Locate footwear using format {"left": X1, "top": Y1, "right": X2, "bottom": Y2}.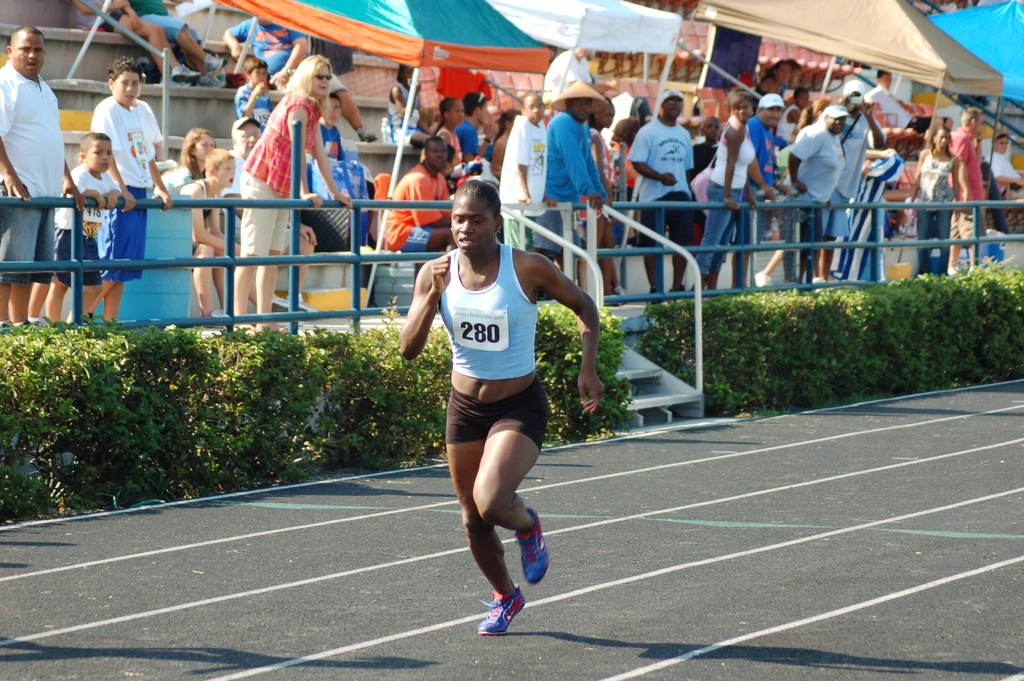
{"left": 614, "top": 284, "right": 629, "bottom": 301}.
